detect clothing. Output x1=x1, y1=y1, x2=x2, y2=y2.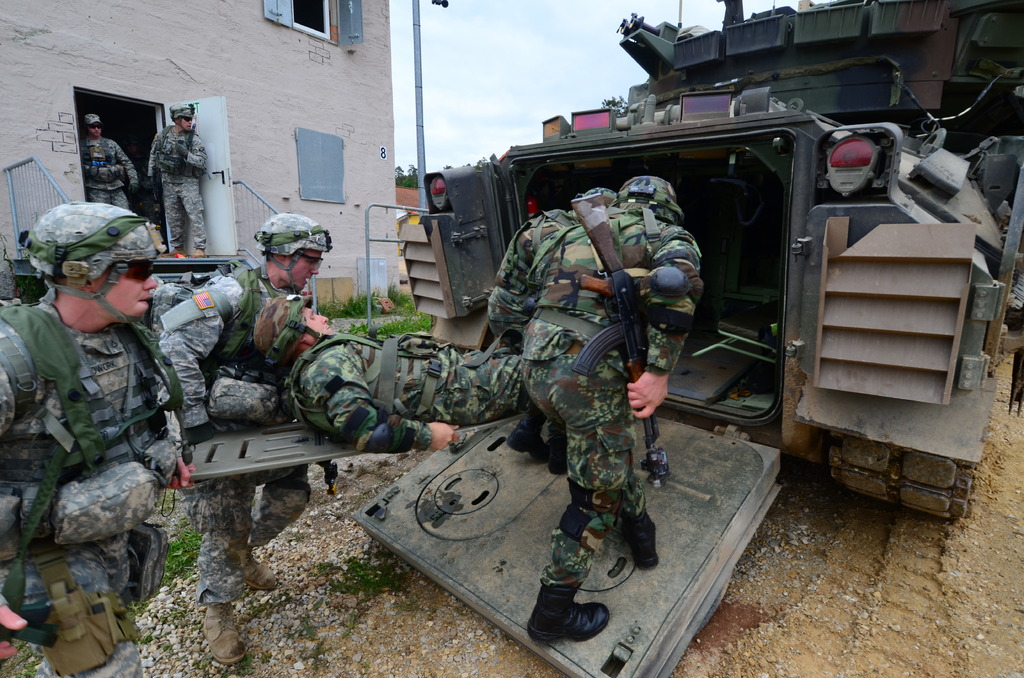
x1=145, y1=123, x2=207, y2=249.
